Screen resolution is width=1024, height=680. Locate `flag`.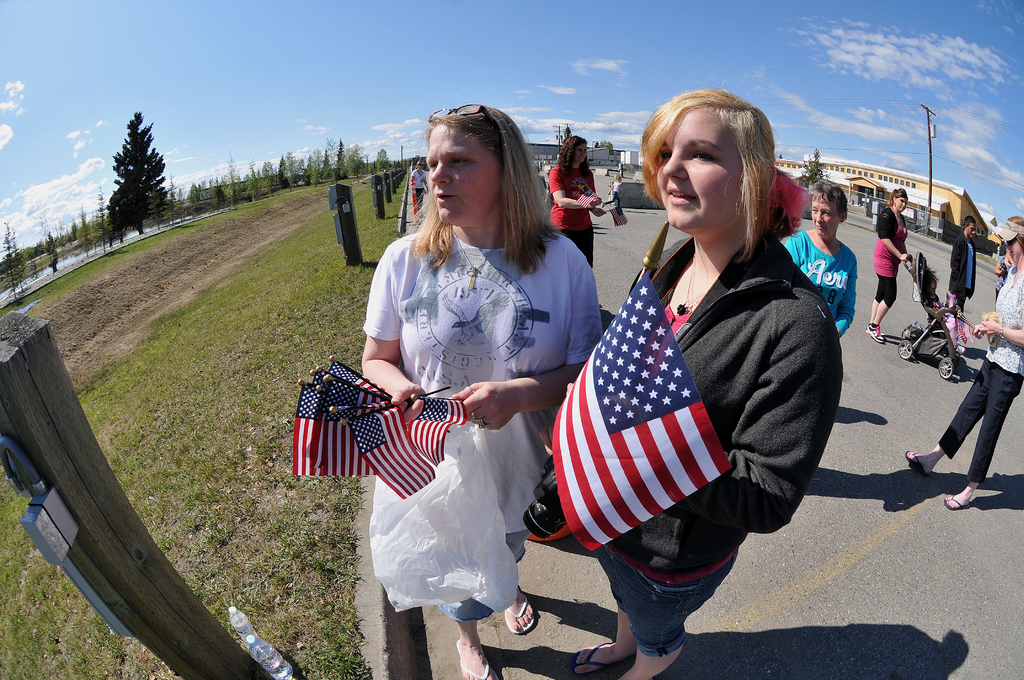
[left=410, top=404, right=466, bottom=469].
